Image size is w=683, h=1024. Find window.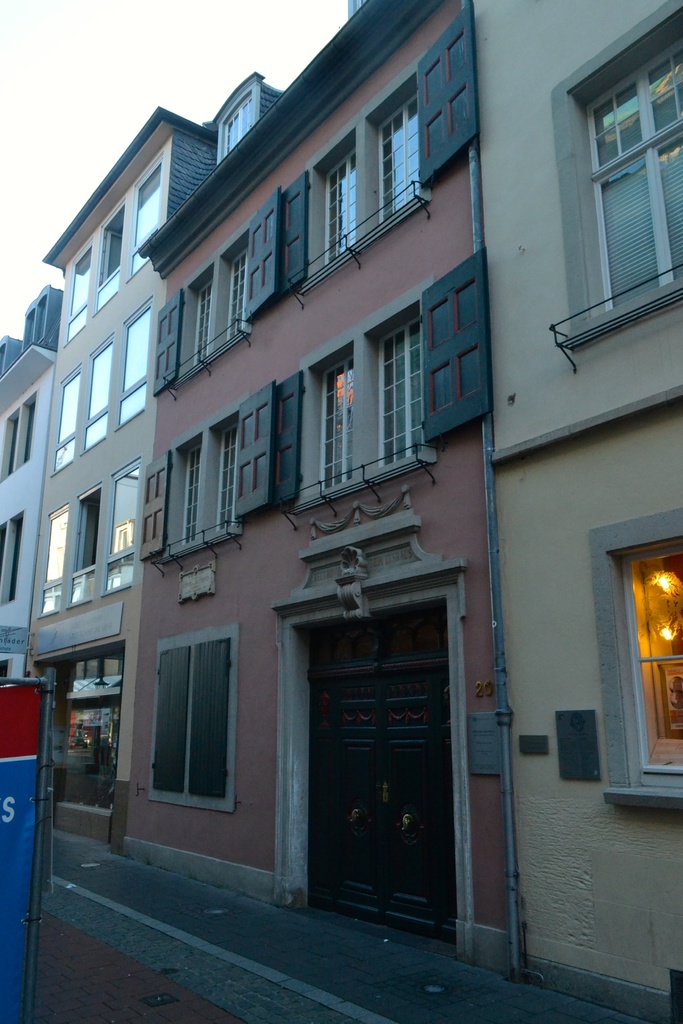
{"x1": 81, "y1": 409, "x2": 115, "y2": 452}.
